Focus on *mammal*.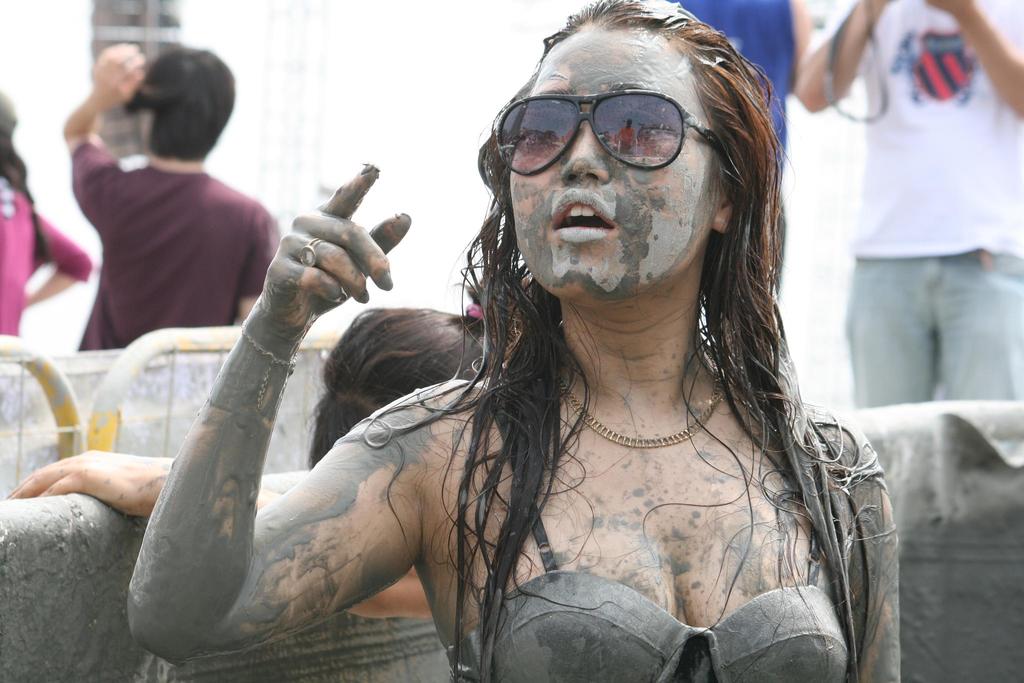
Focused at {"x1": 309, "y1": 282, "x2": 531, "y2": 470}.
